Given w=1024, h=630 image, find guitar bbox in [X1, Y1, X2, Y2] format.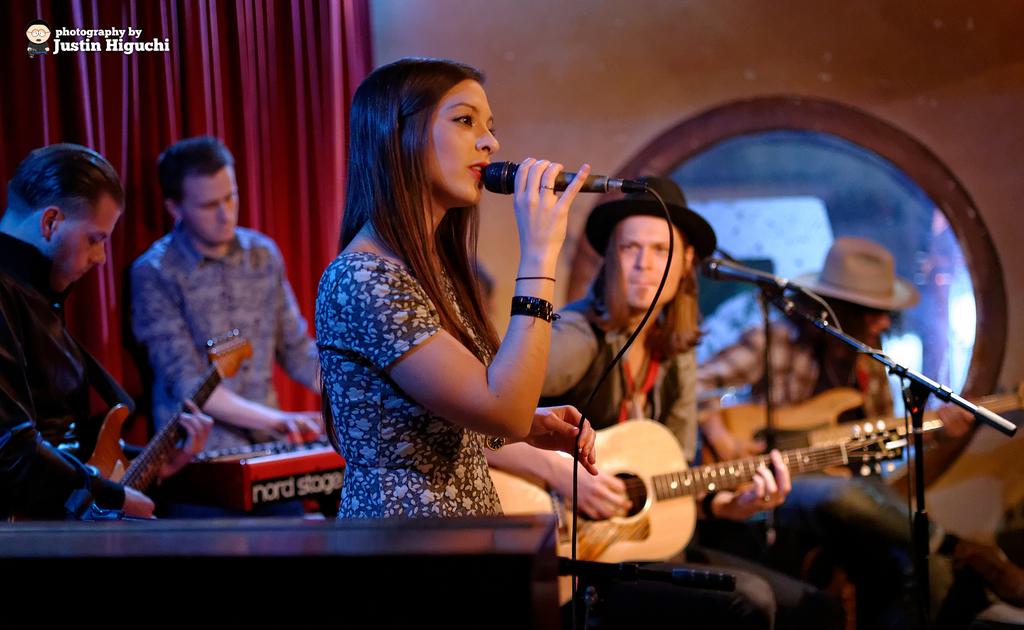
[85, 329, 255, 528].
